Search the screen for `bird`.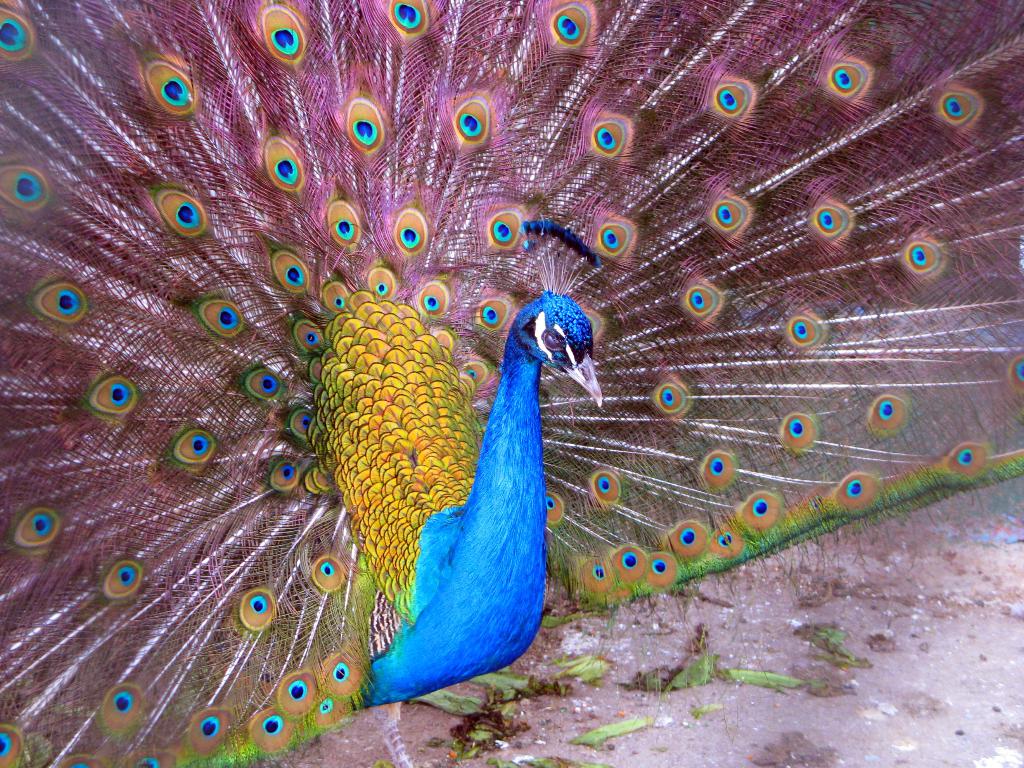
Found at x1=8 y1=0 x2=1023 y2=764.
